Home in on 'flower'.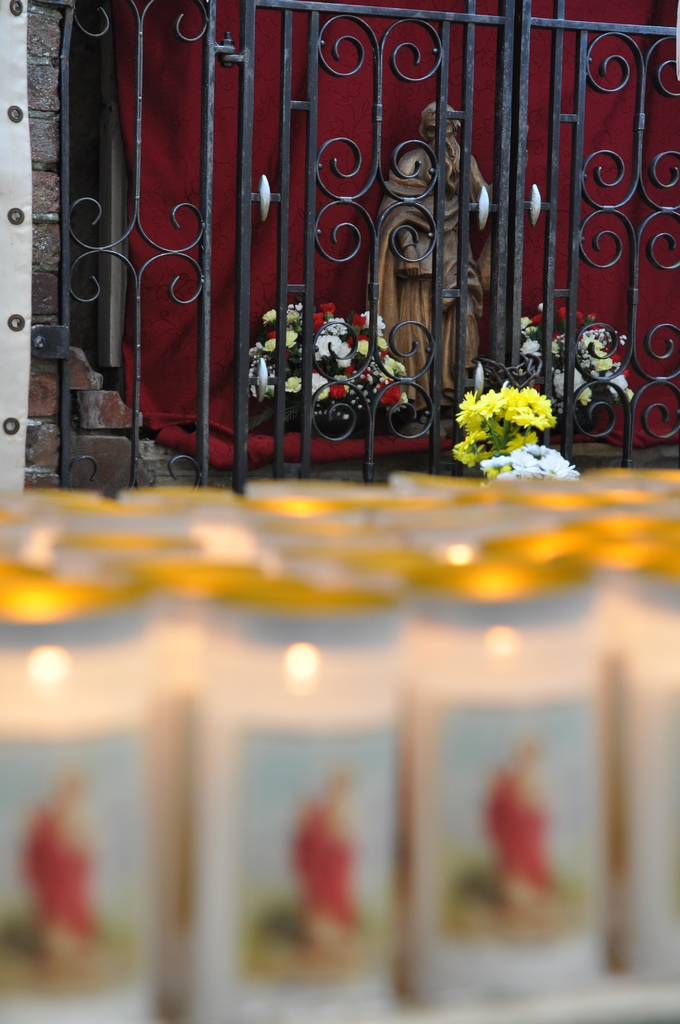
Homed in at <box>510,381,559,427</box>.
